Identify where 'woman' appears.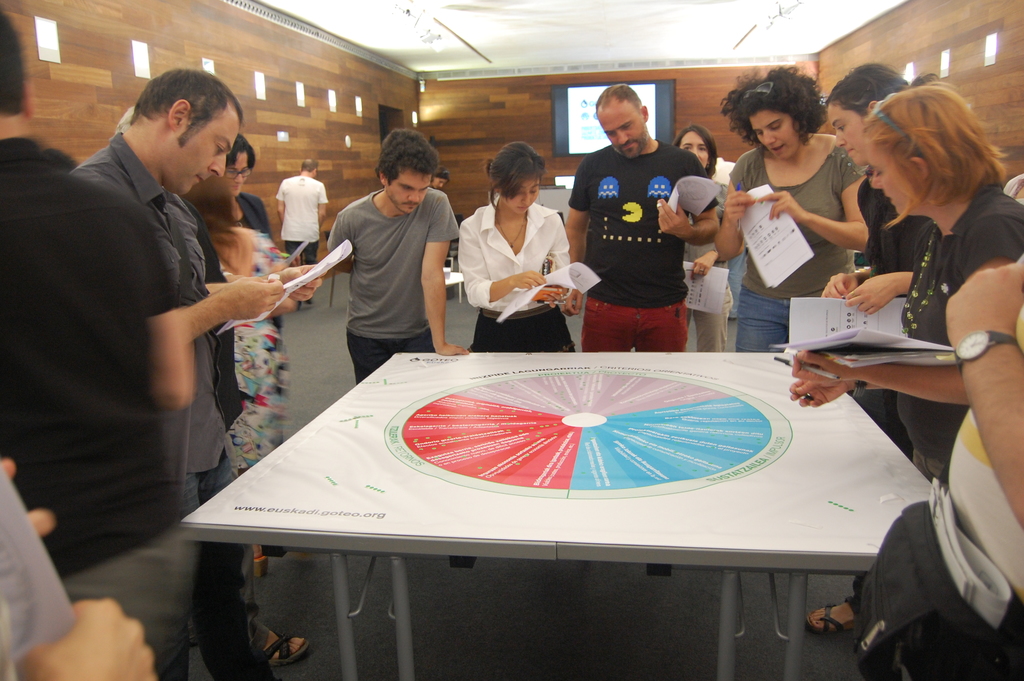
Appears at box(459, 141, 576, 352).
